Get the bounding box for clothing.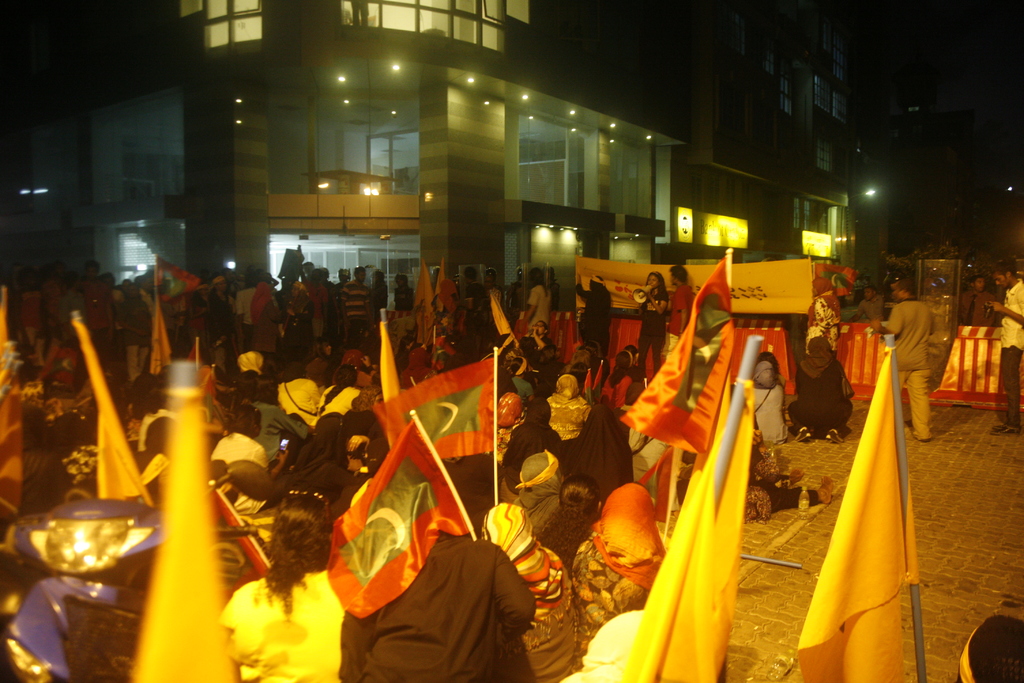
rect(883, 300, 930, 440).
